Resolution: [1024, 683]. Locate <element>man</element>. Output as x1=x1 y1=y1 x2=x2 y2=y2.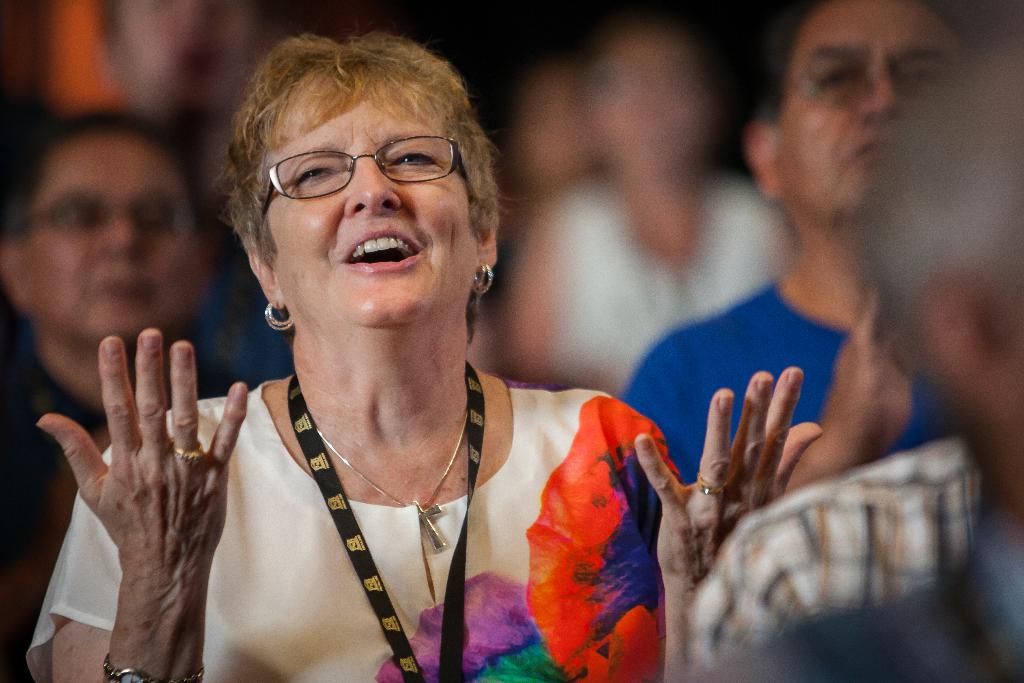
x1=0 y1=105 x2=226 y2=587.
